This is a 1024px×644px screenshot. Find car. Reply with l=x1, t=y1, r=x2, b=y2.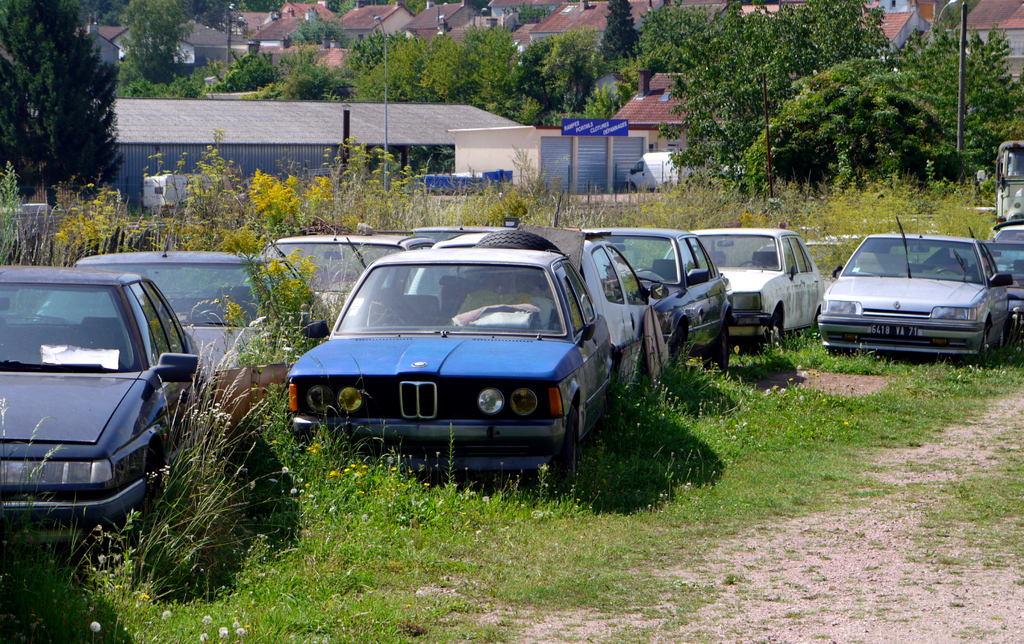
l=710, t=234, r=823, b=350.
